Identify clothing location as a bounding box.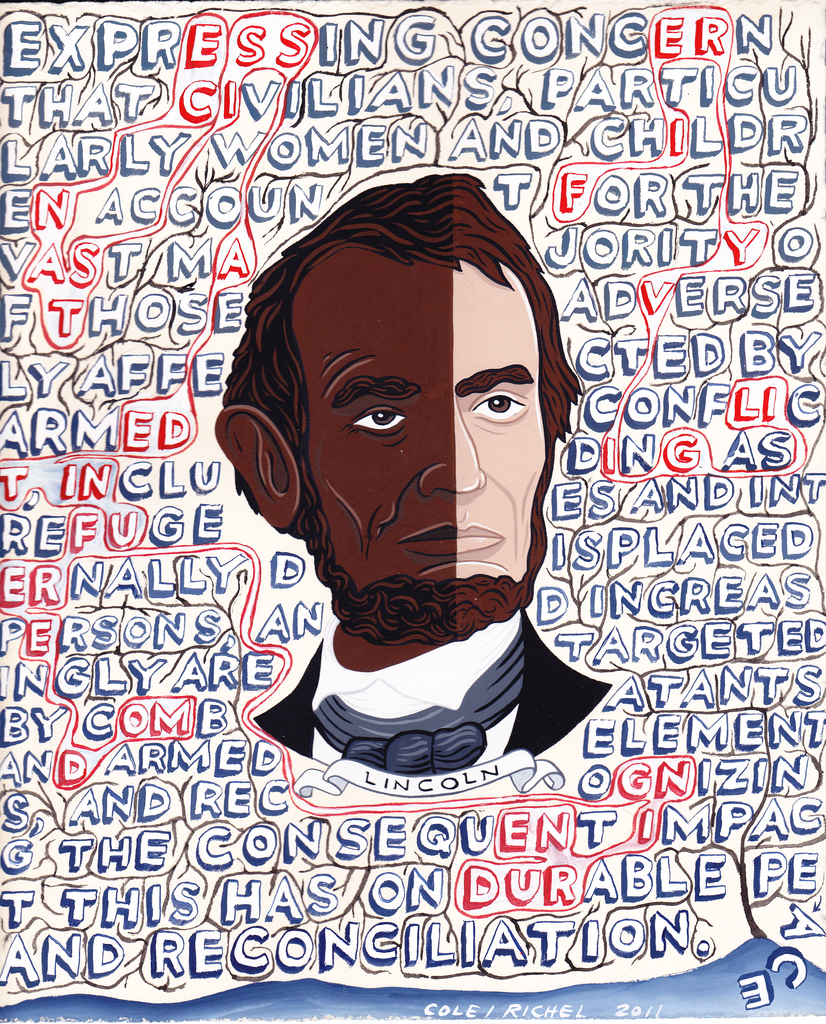
locate(218, 590, 627, 760).
